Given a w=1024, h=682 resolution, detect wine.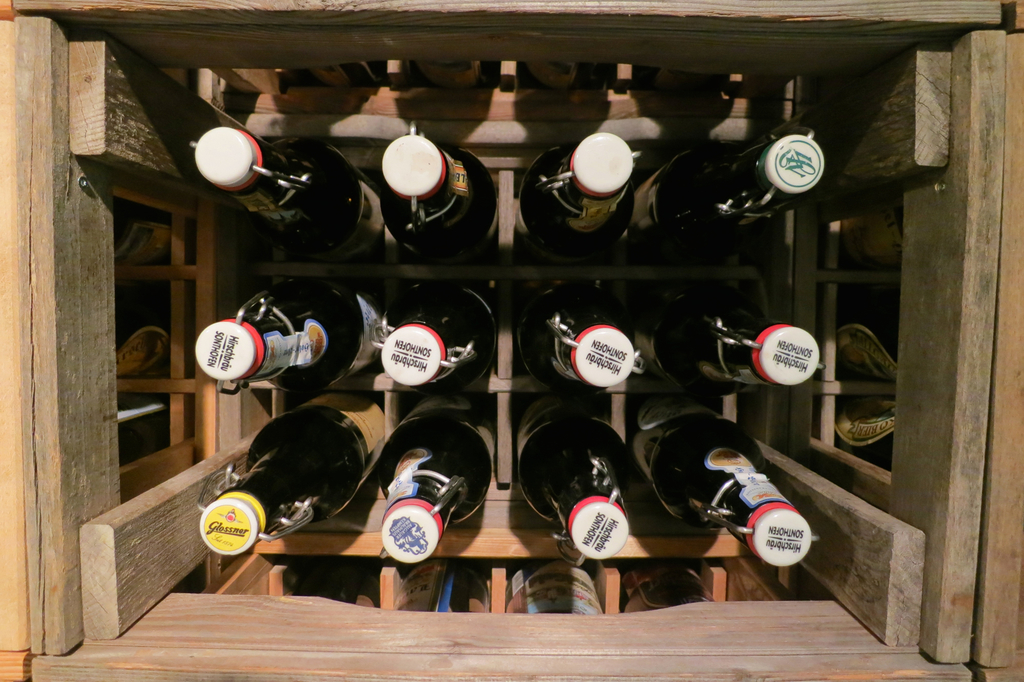
BBox(379, 122, 499, 266).
